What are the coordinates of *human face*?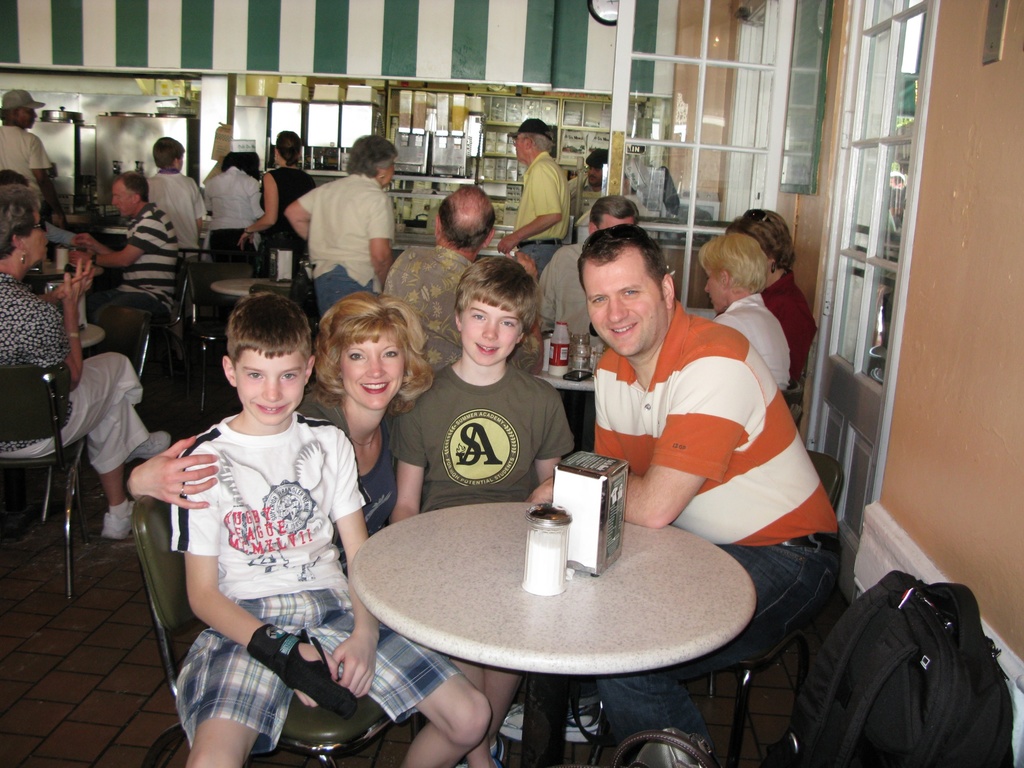
<region>111, 178, 138, 221</region>.
